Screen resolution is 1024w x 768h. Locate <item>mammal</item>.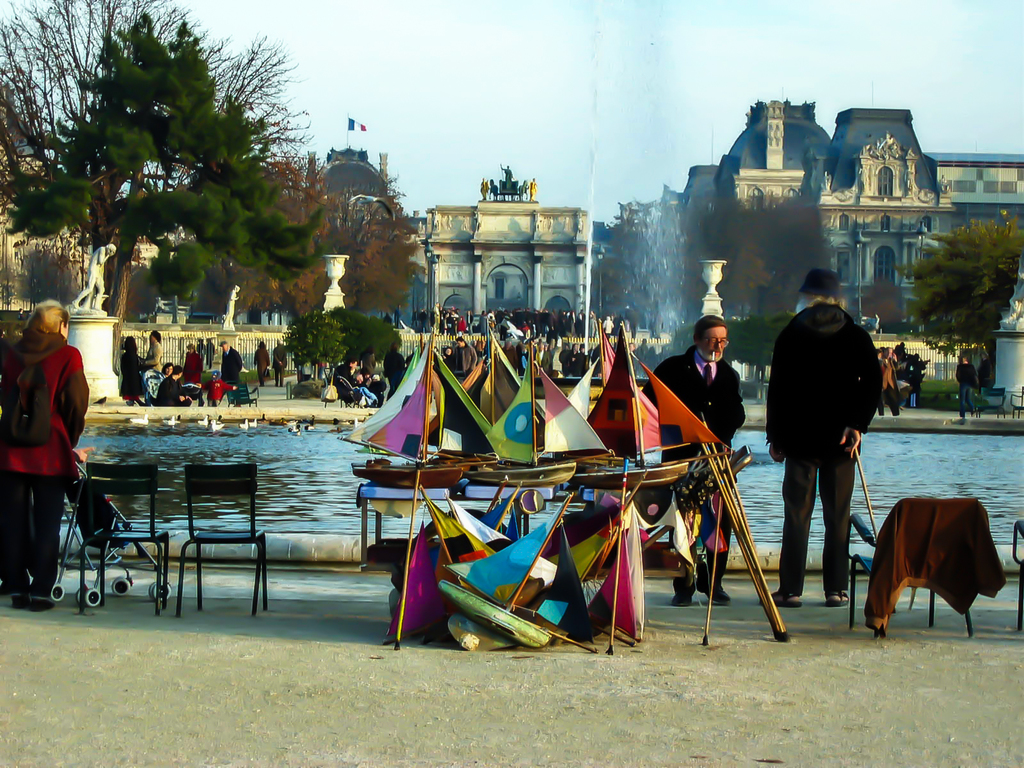
box(5, 280, 90, 592).
